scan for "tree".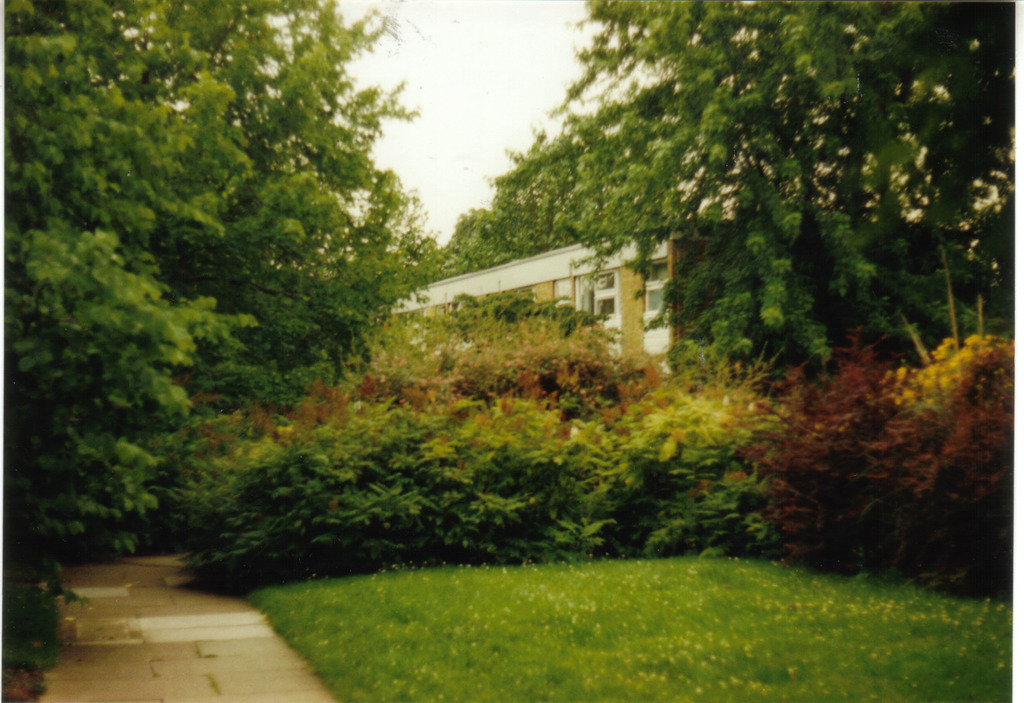
Scan result: crop(477, 0, 1023, 407).
